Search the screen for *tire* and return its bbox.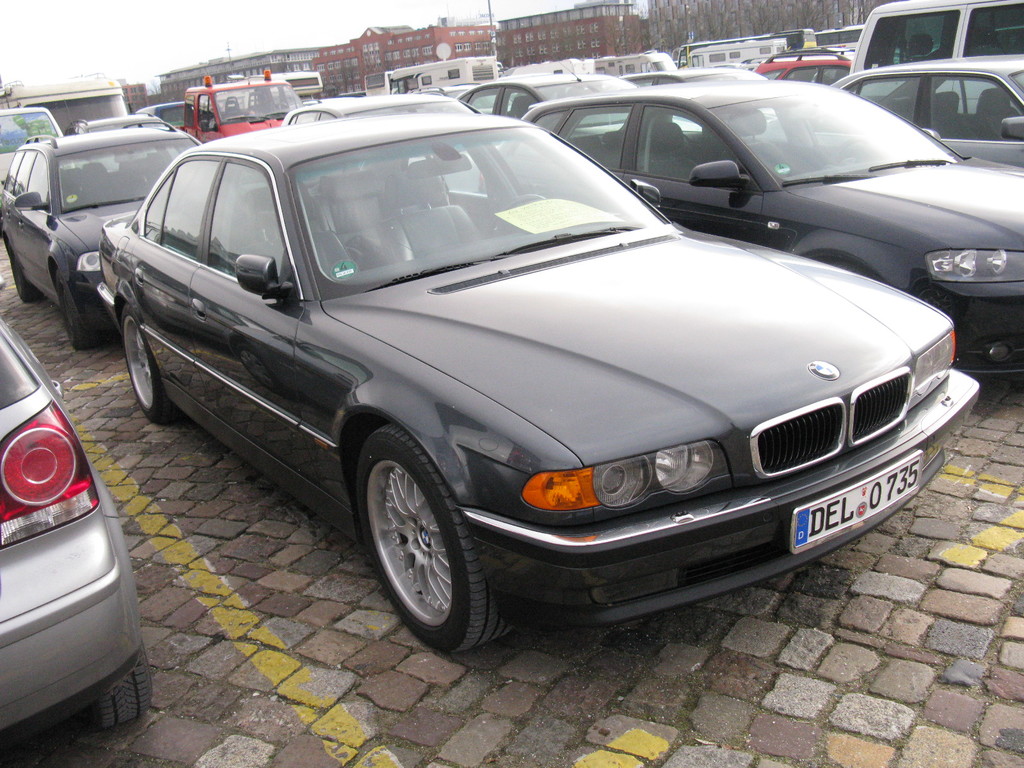
Found: region(124, 308, 180, 426).
